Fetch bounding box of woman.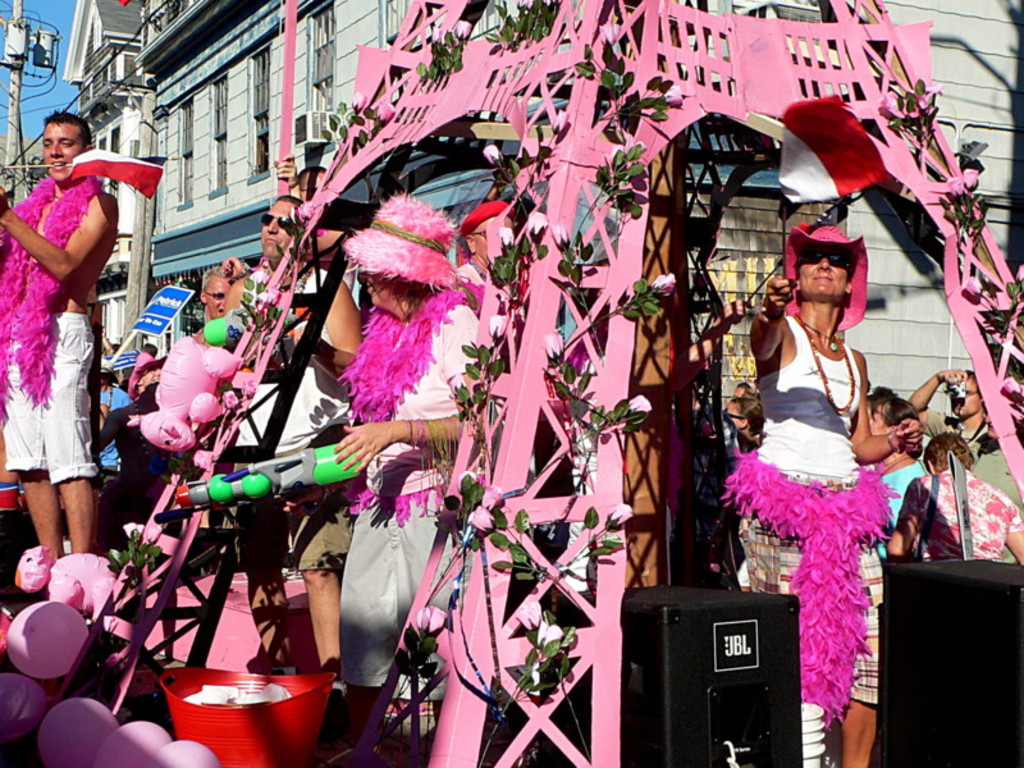
Bbox: select_region(867, 396, 929, 562).
